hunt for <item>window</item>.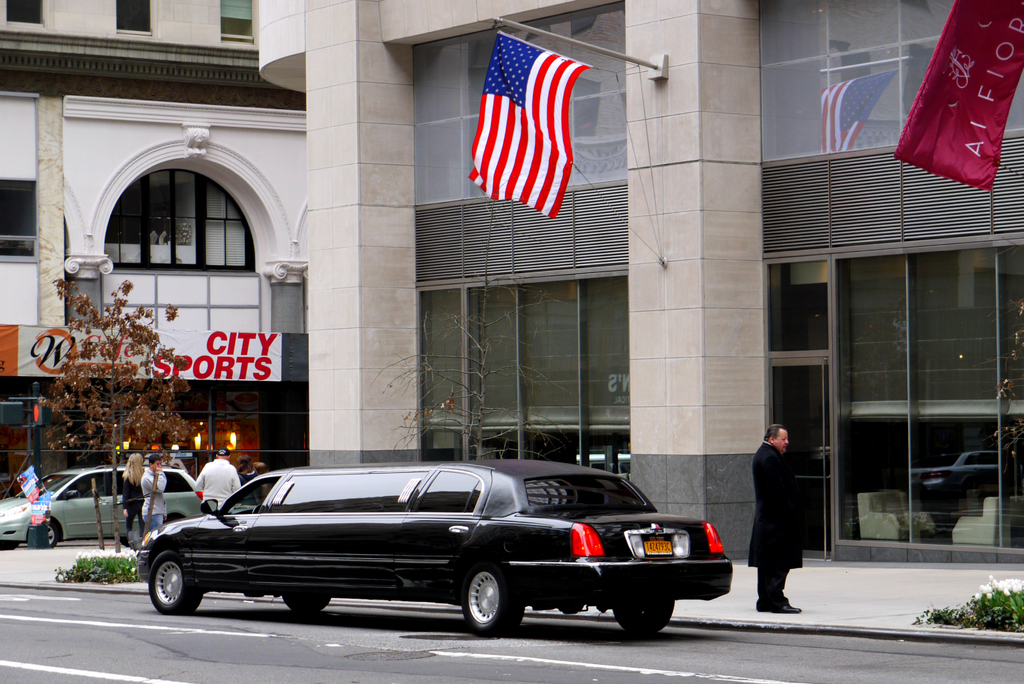
Hunted down at box(0, 178, 40, 272).
